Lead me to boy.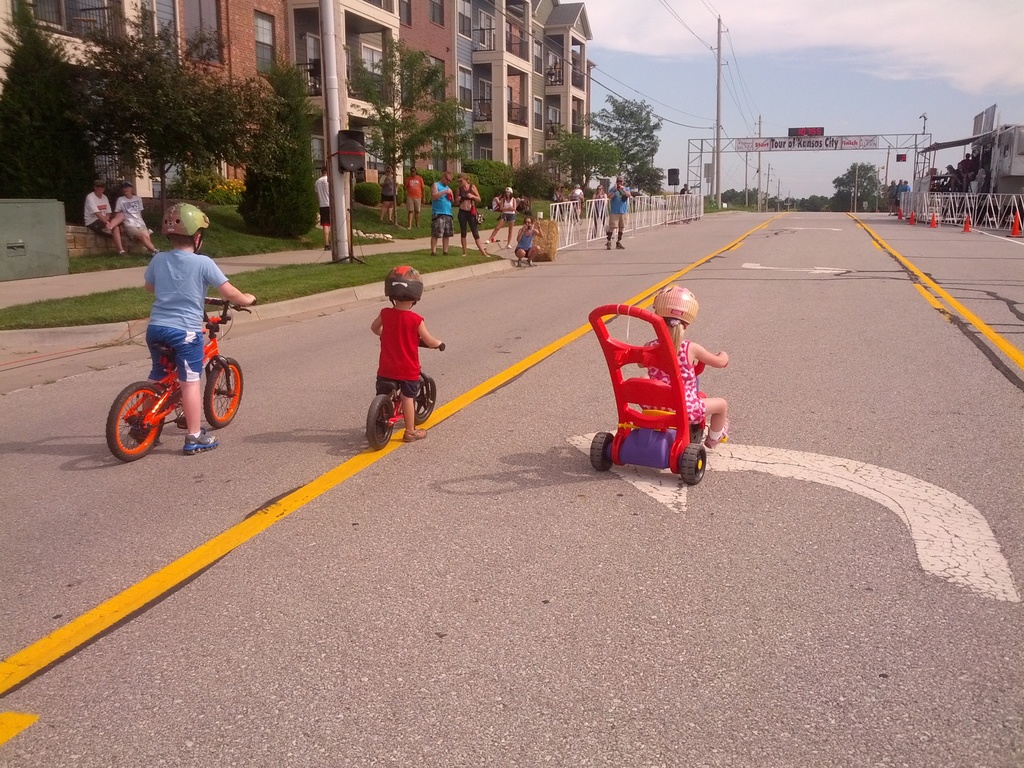
Lead to detection(106, 221, 259, 470).
